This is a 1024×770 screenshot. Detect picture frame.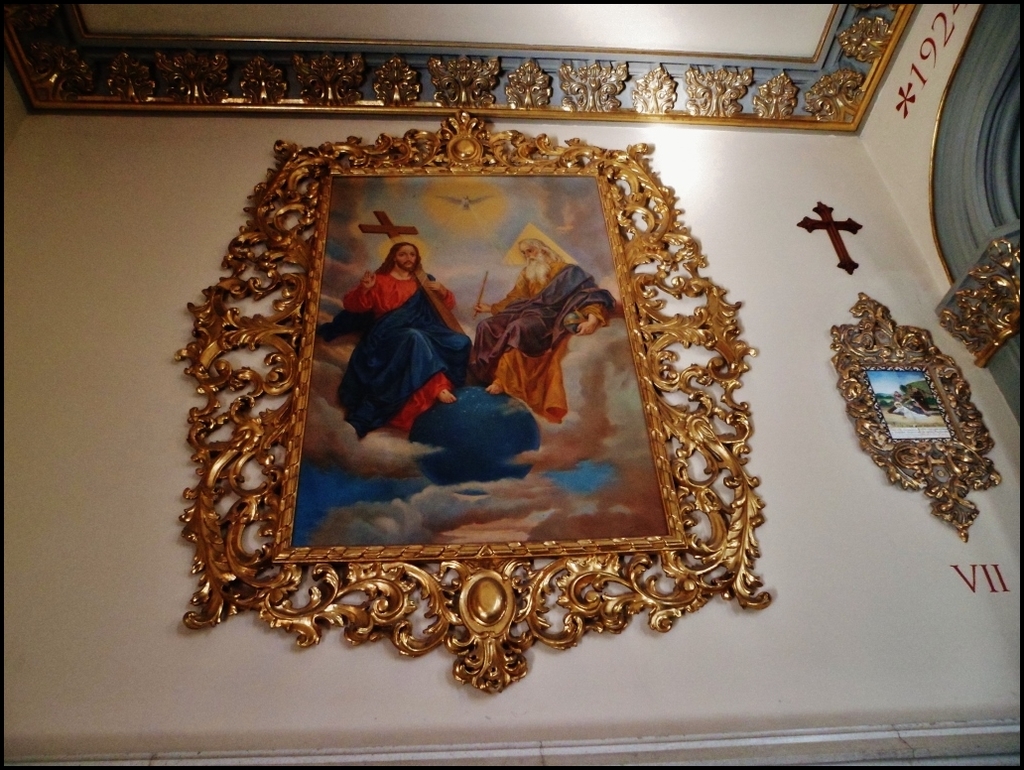
<region>832, 289, 1001, 542</region>.
